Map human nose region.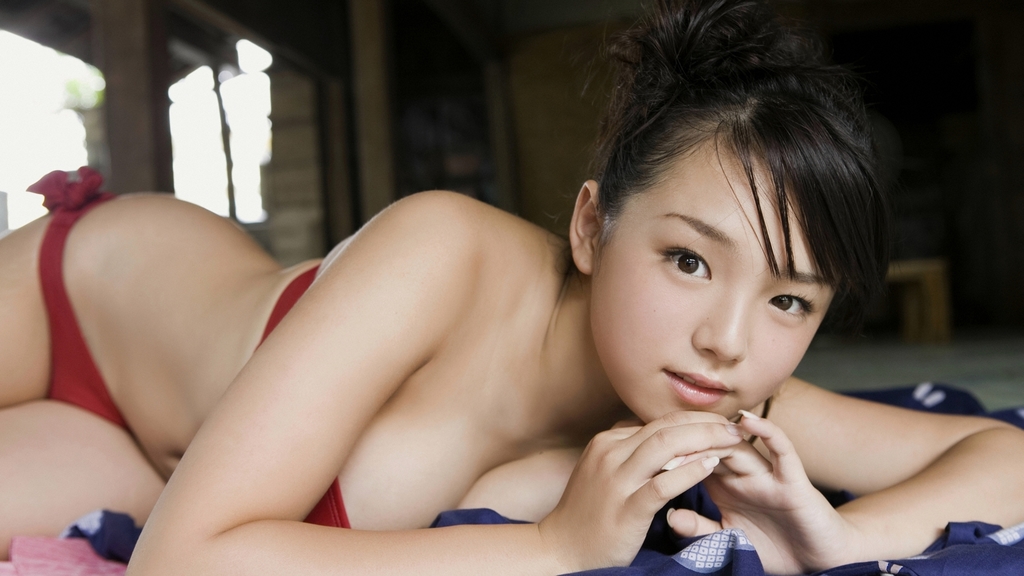
Mapped to <box>687,289,749,361</box>.
